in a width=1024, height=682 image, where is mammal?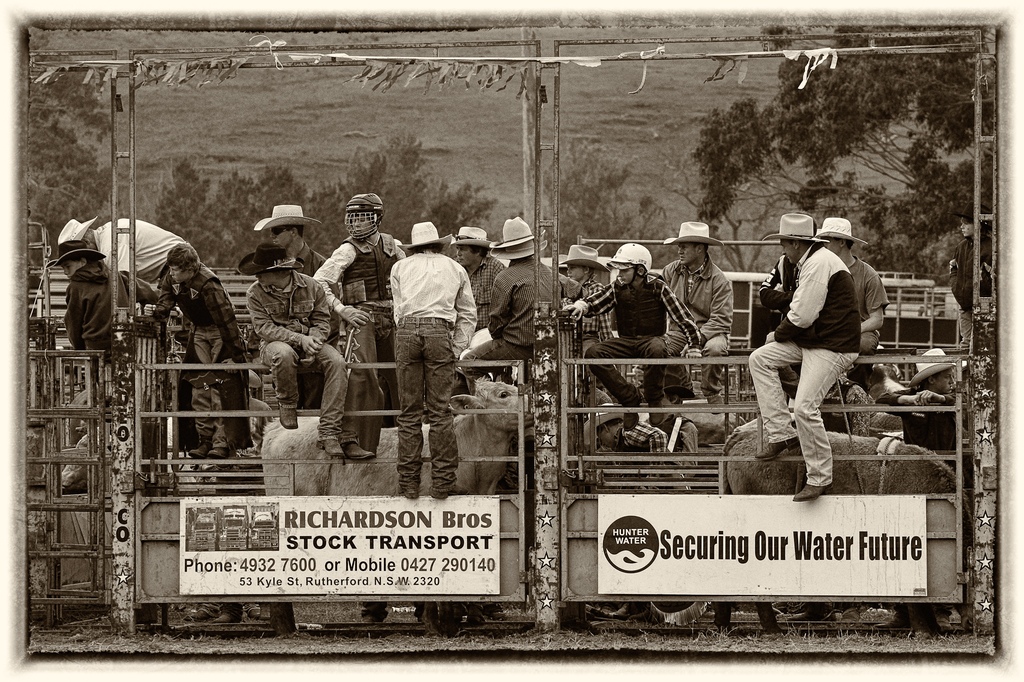
x1=314 y1=193 x2=408 y2=456.
